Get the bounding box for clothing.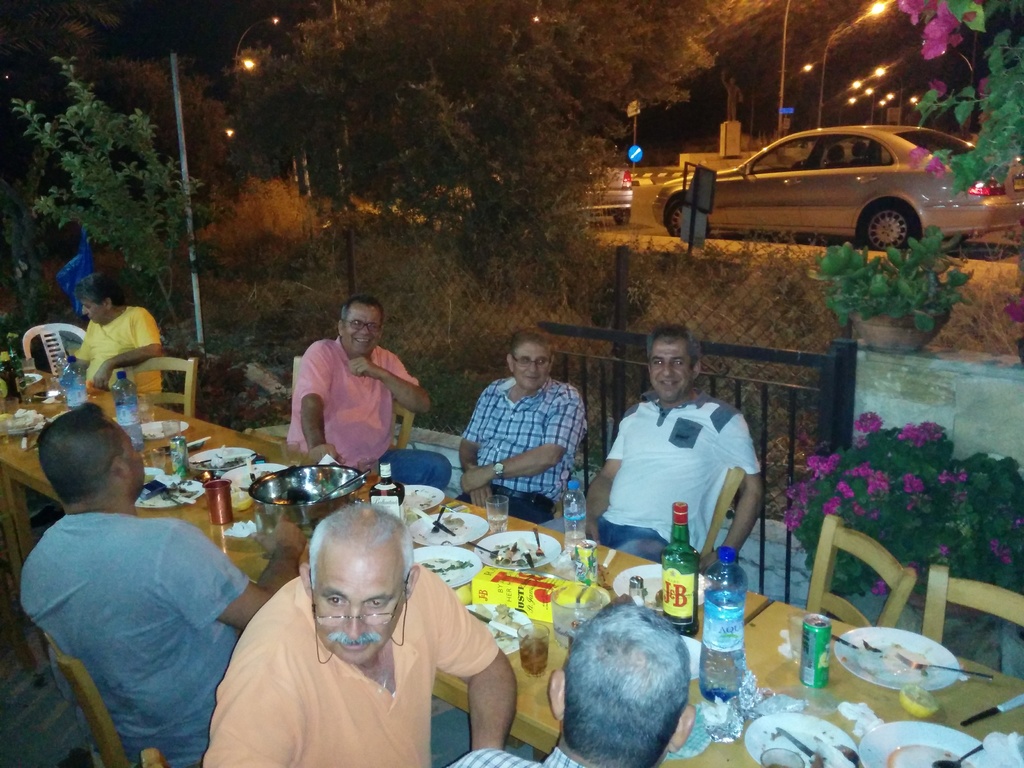
crop(440, 750, 578, 767).
